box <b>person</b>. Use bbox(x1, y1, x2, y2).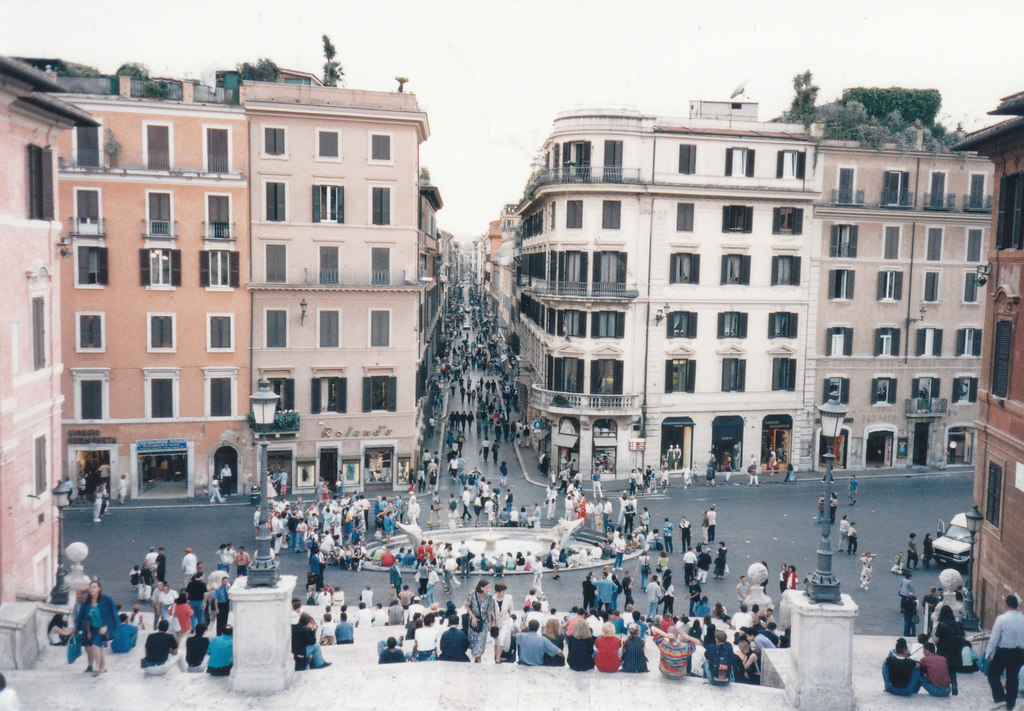
bbox(374, 603, 388, 627).
